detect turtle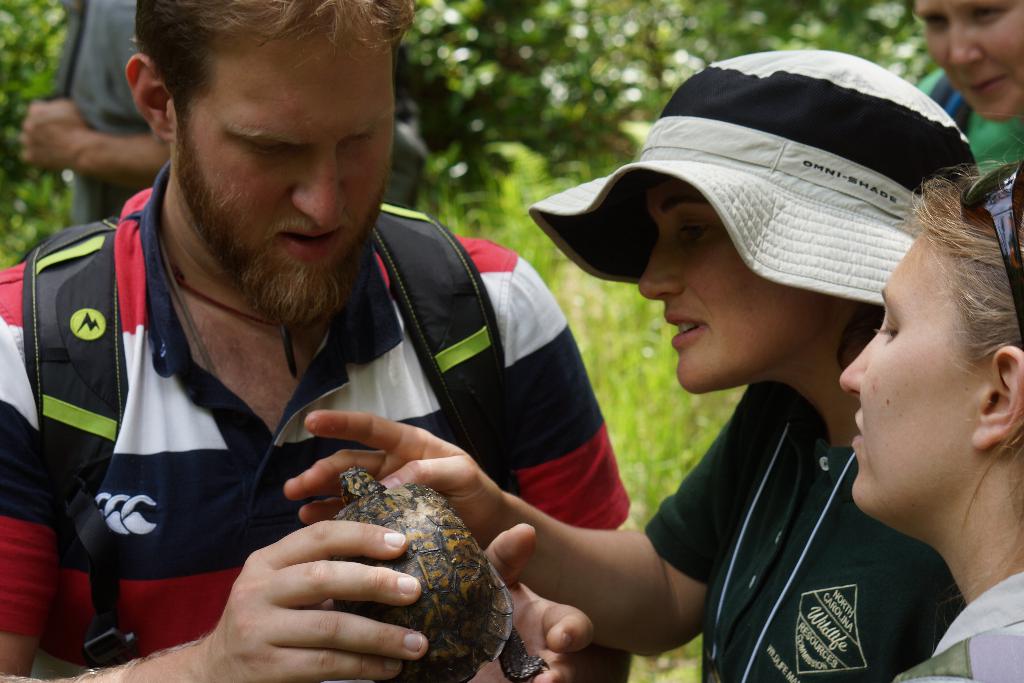
{"left": 335, "top": 470, "right": 547, "bottom": 682}
